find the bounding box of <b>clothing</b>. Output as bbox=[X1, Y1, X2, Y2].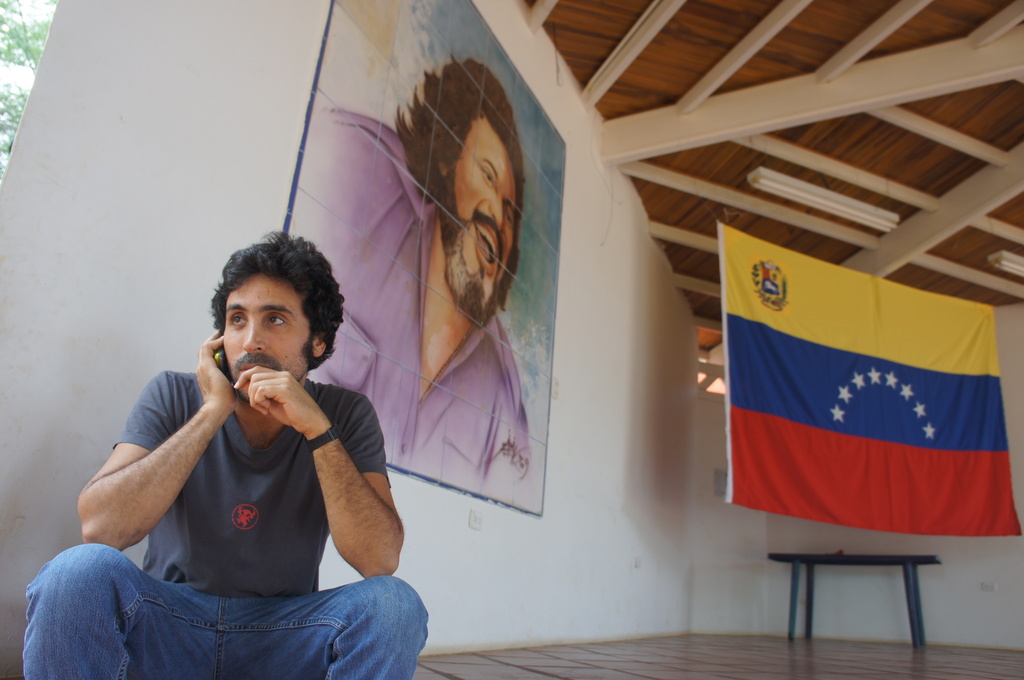
bbox=[22, 545, 427, 679].
